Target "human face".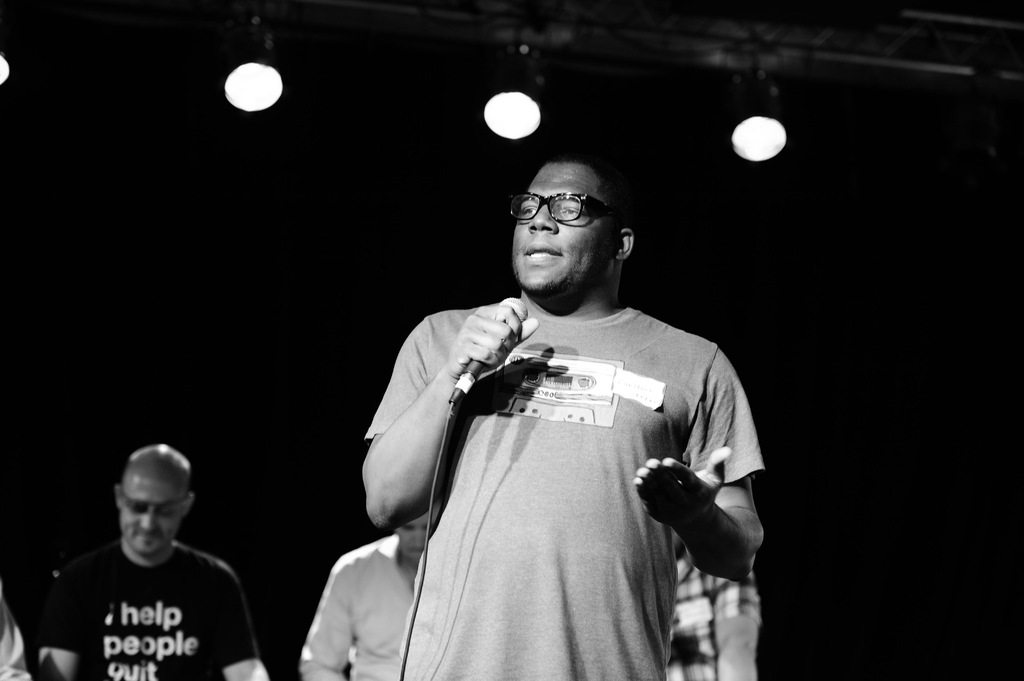
Target region: l=506, t=156, r=623, b=296.
